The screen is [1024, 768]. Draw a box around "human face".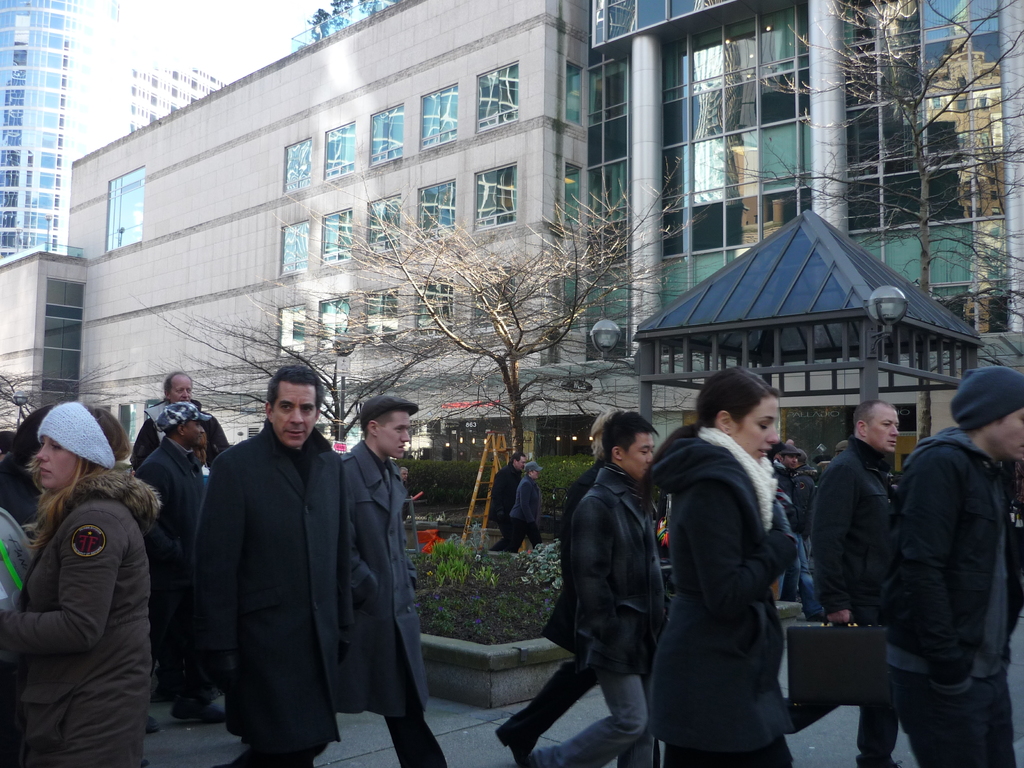
bbox(871, 413, 903, 456).
